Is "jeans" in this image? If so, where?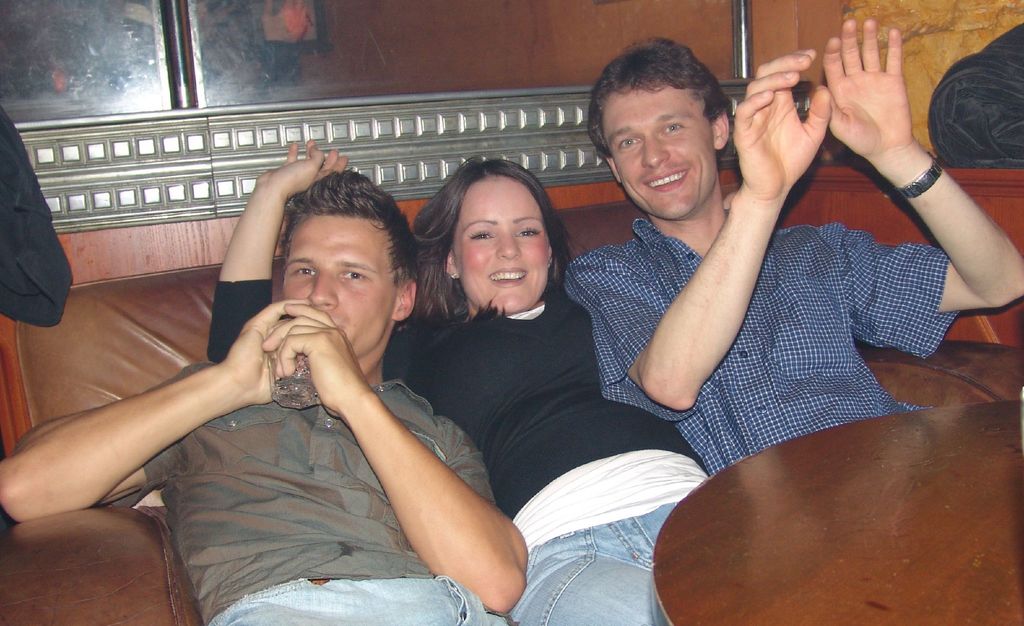
Yes, at 204,577,518,625.
